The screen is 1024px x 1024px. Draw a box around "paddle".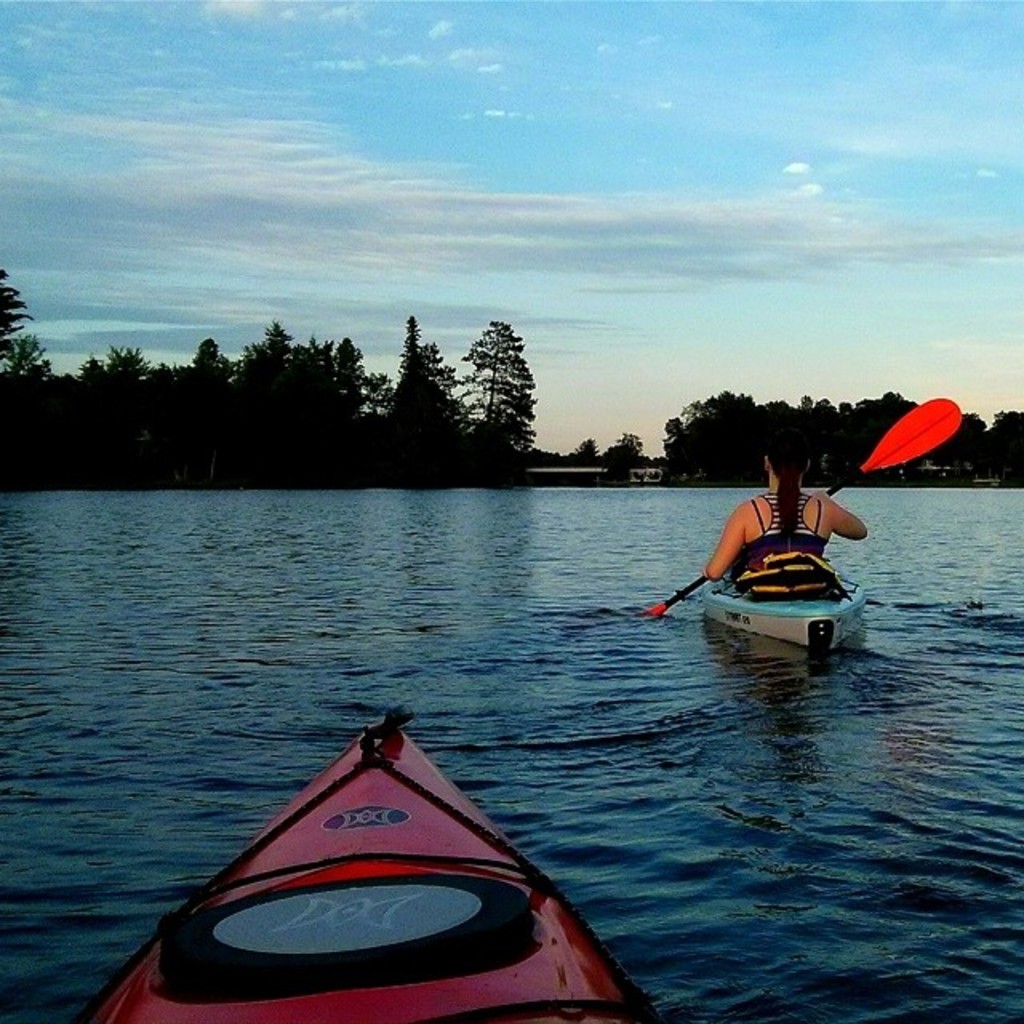
<box>595,434,925,686</box>.
